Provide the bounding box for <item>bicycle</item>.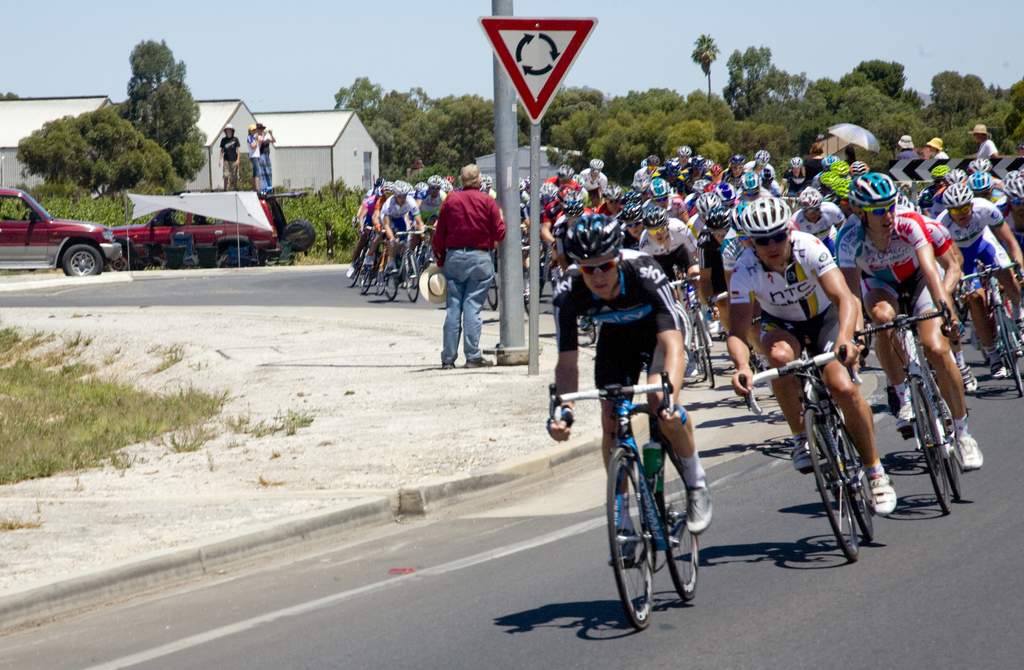
pyautogui.locateOnScreen(378, 223, 412, 309).
